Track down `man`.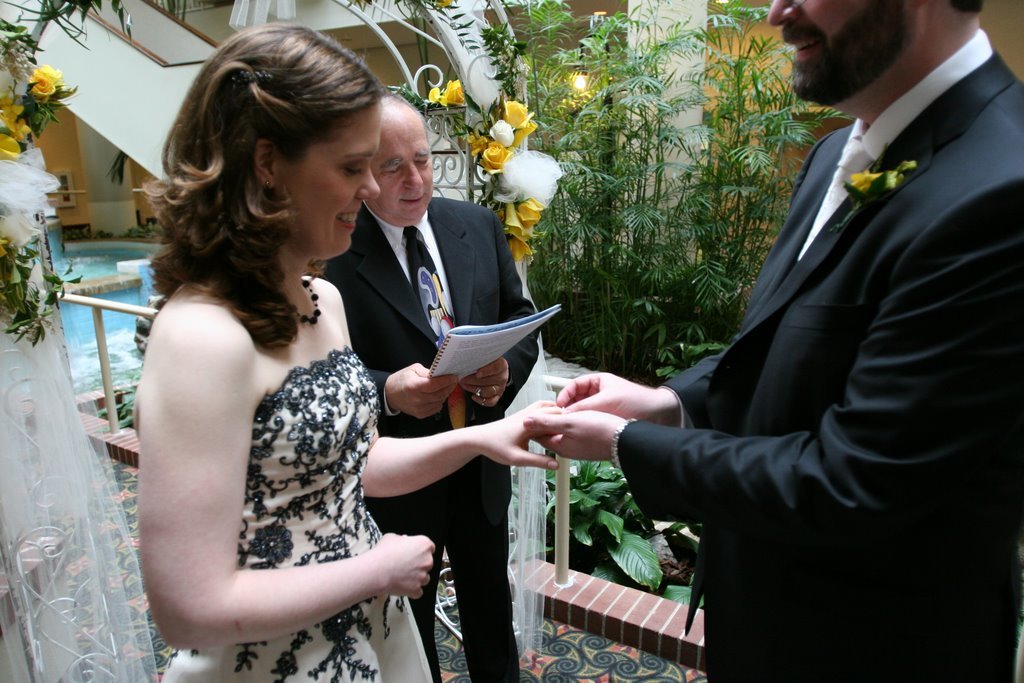
Tracked to <box>321,92,542,682</box>.
